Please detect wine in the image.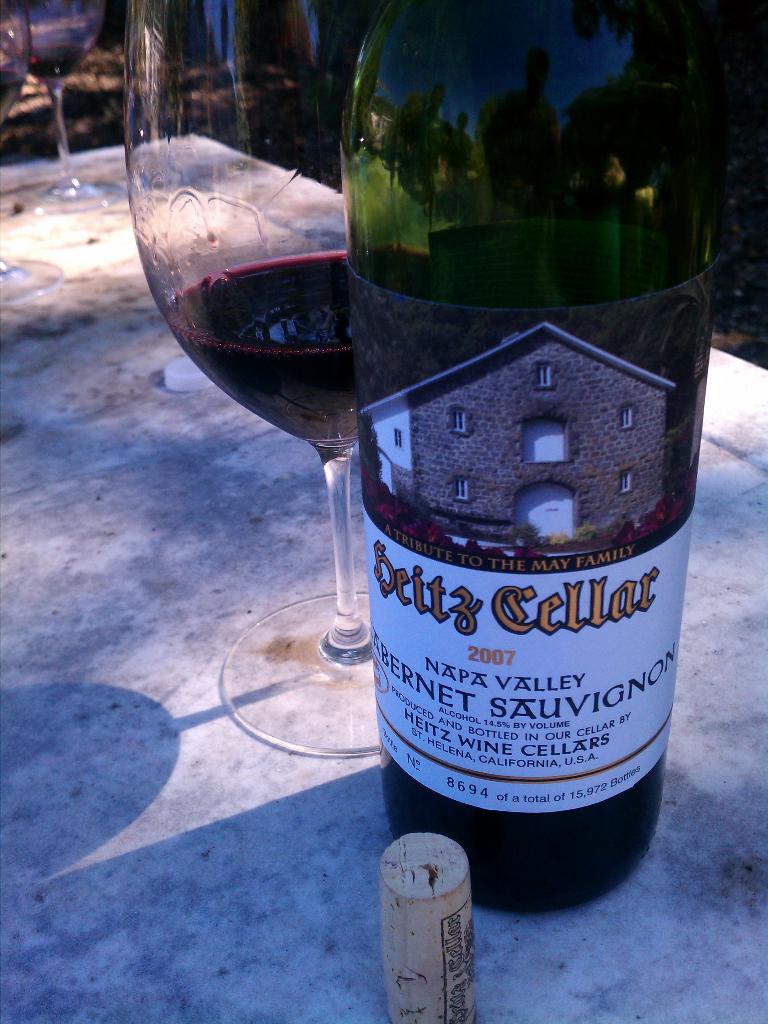
locate(341, 0, 724, 924).
